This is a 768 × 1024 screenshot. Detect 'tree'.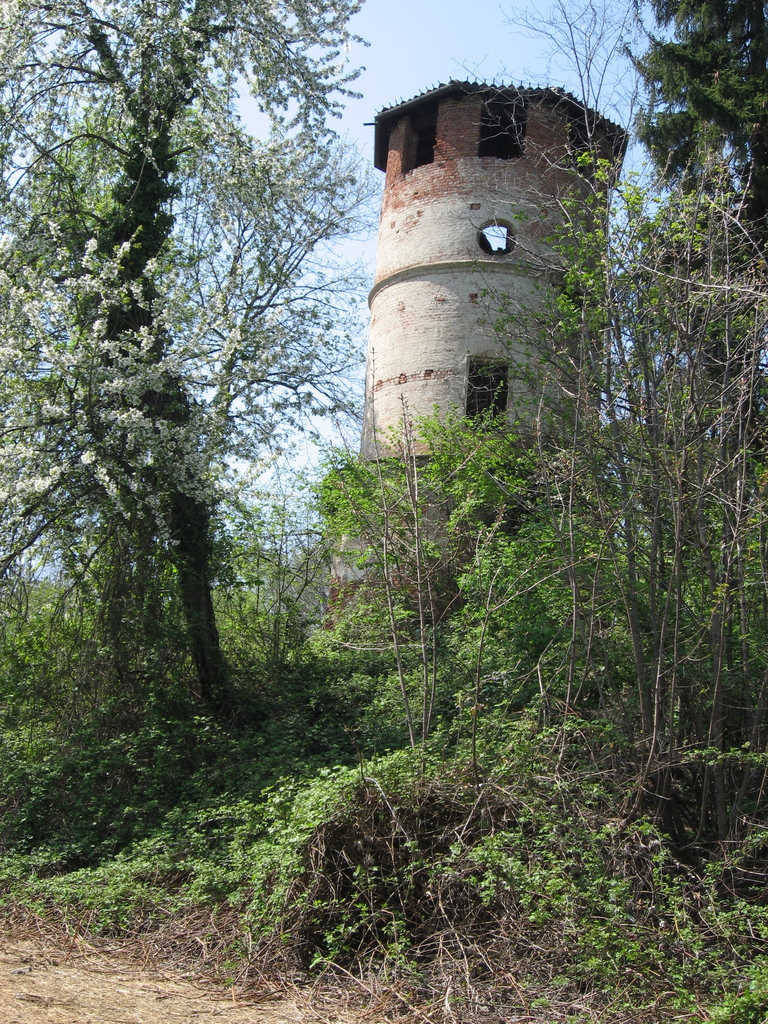
(24, 30, 360, 783).
